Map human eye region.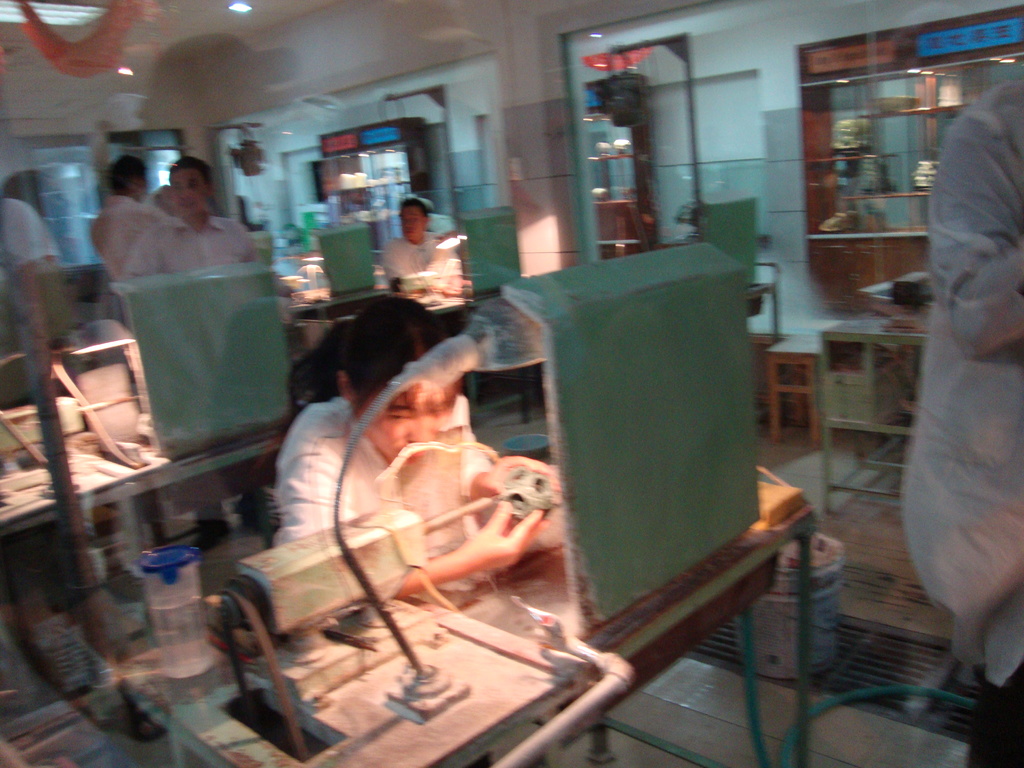
Mapped to locate(173, 184, 181, 191).
